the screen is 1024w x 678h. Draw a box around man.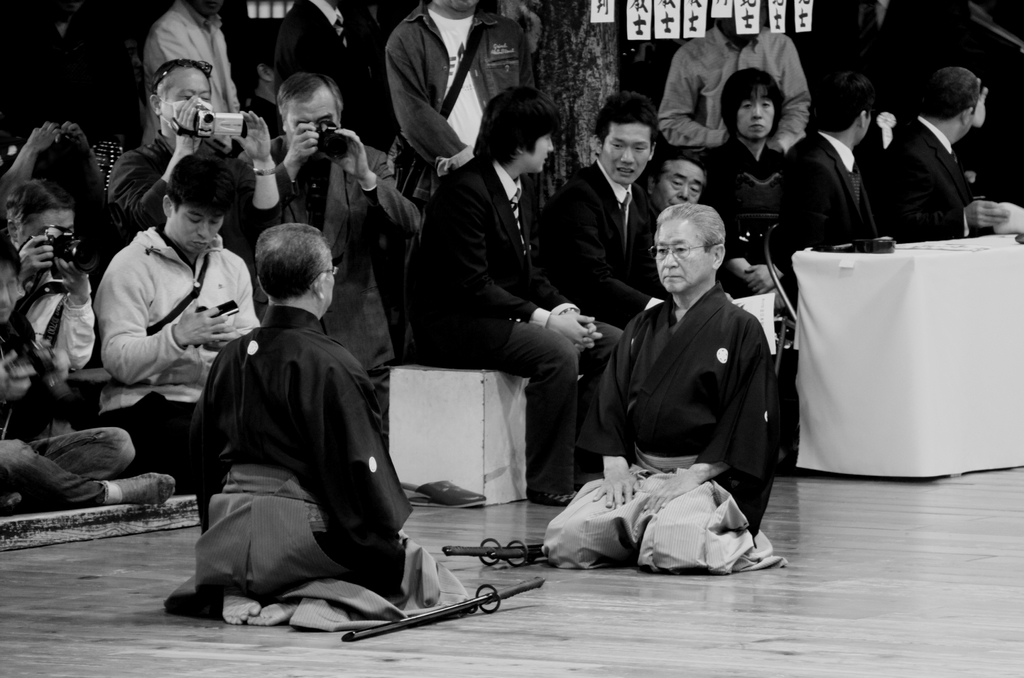
<bbox>766, 65, 890, 275</bbox>.
